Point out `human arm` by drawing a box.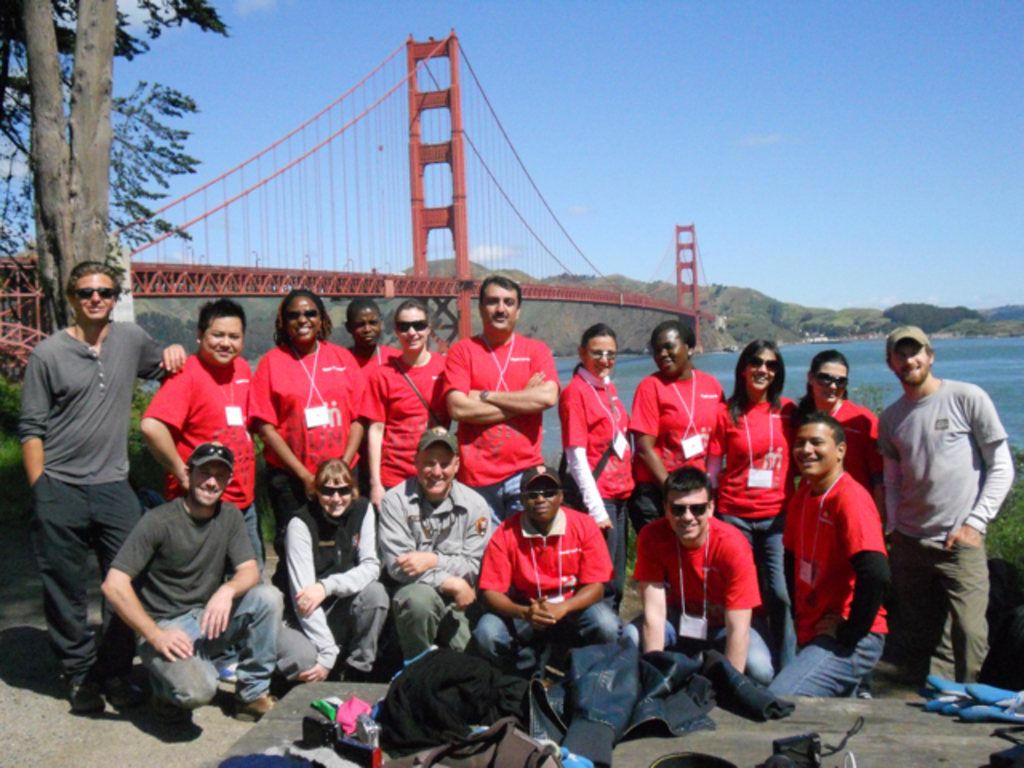
region(90, 512, 190, 658).
